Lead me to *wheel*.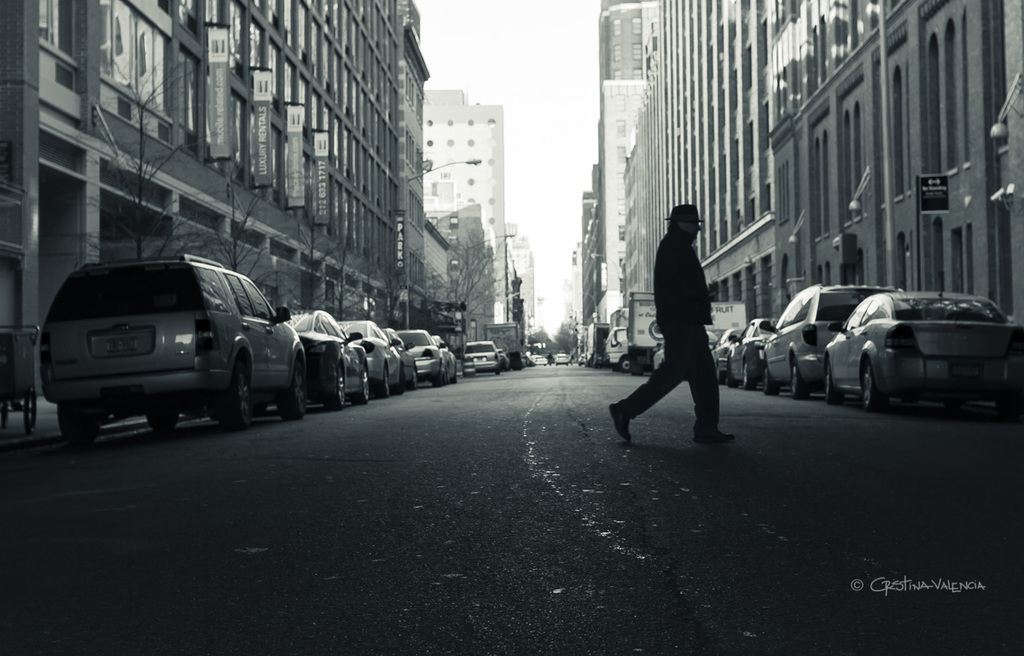
Lead to l=145, t=409, r=174, b=432.
